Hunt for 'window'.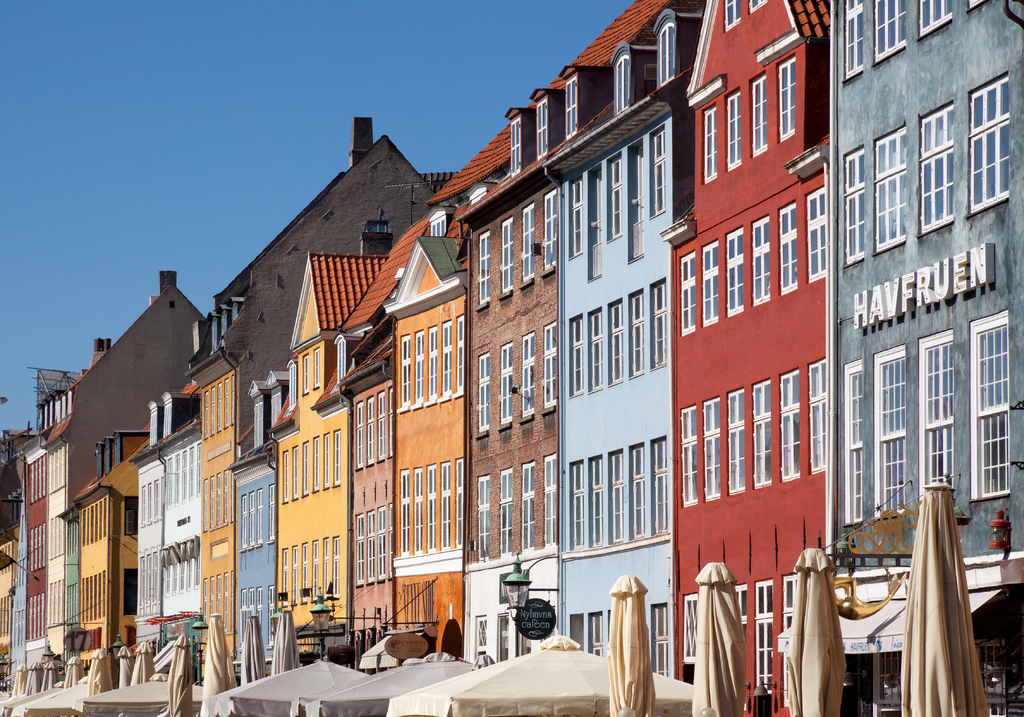
Hunted down at <bbox>918, 328, 952, 479</bbox>.
